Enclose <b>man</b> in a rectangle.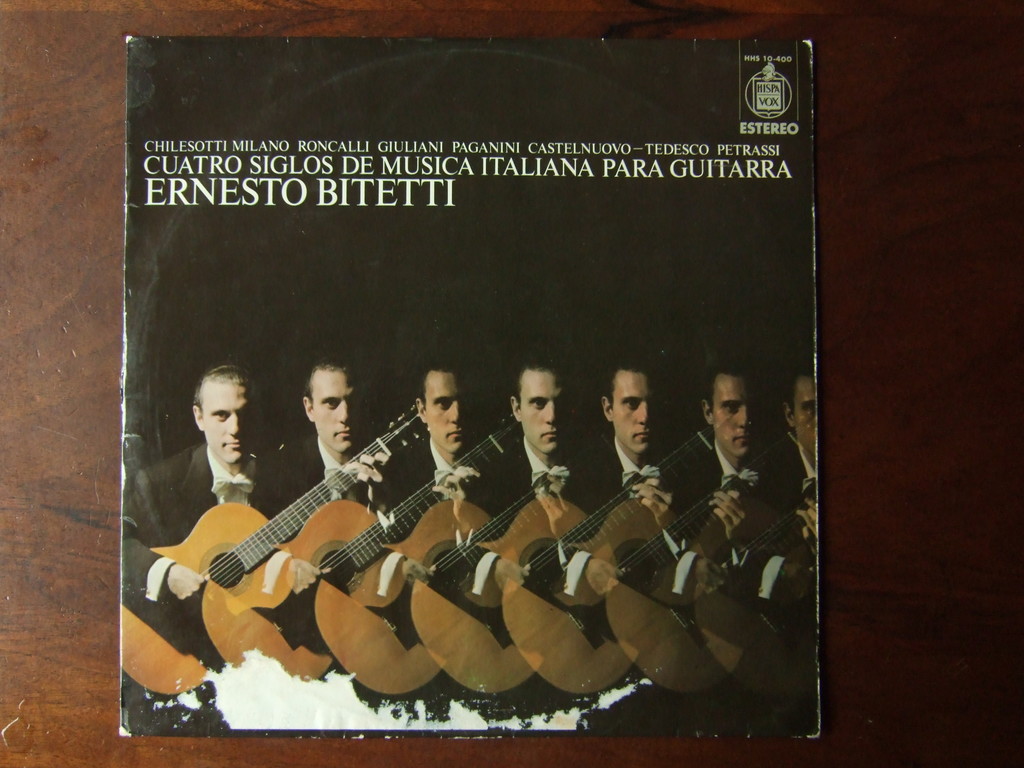
595:347:685:534.
